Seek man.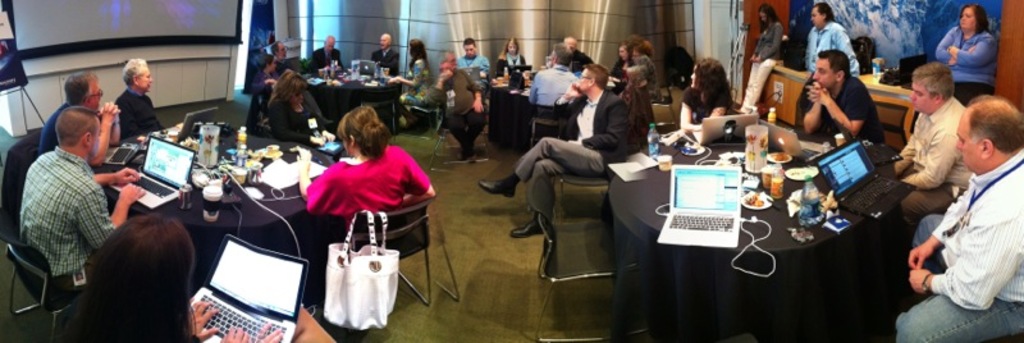
911,79,1023,333.
